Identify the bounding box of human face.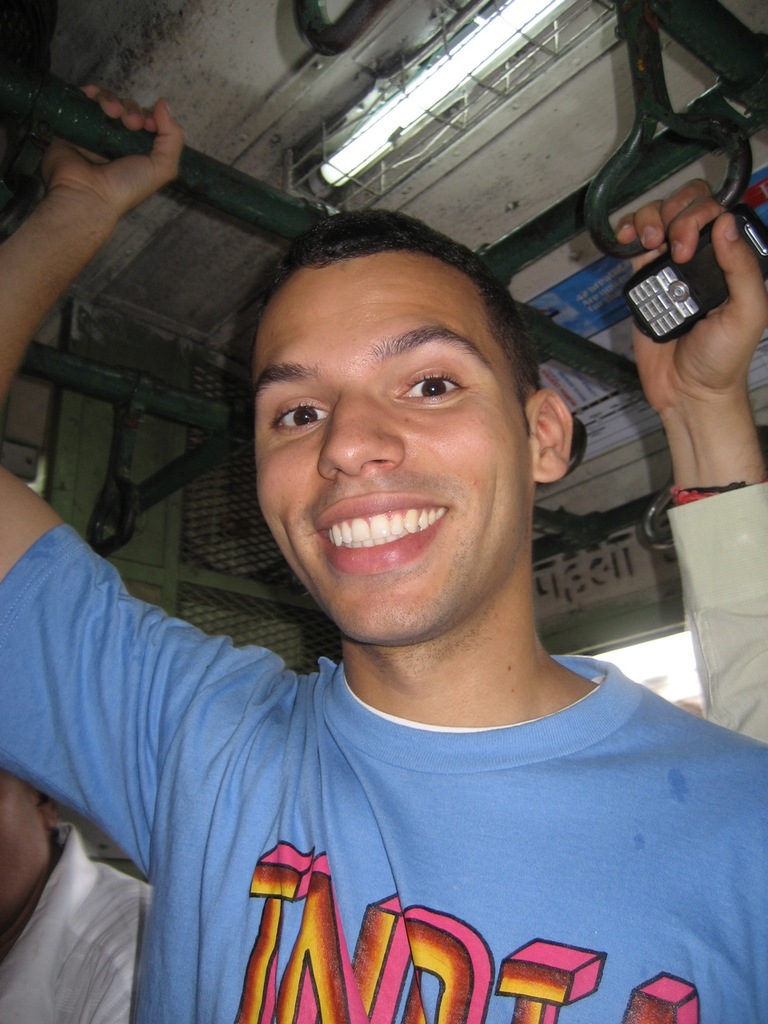
box(253, 251, 528, 643).
